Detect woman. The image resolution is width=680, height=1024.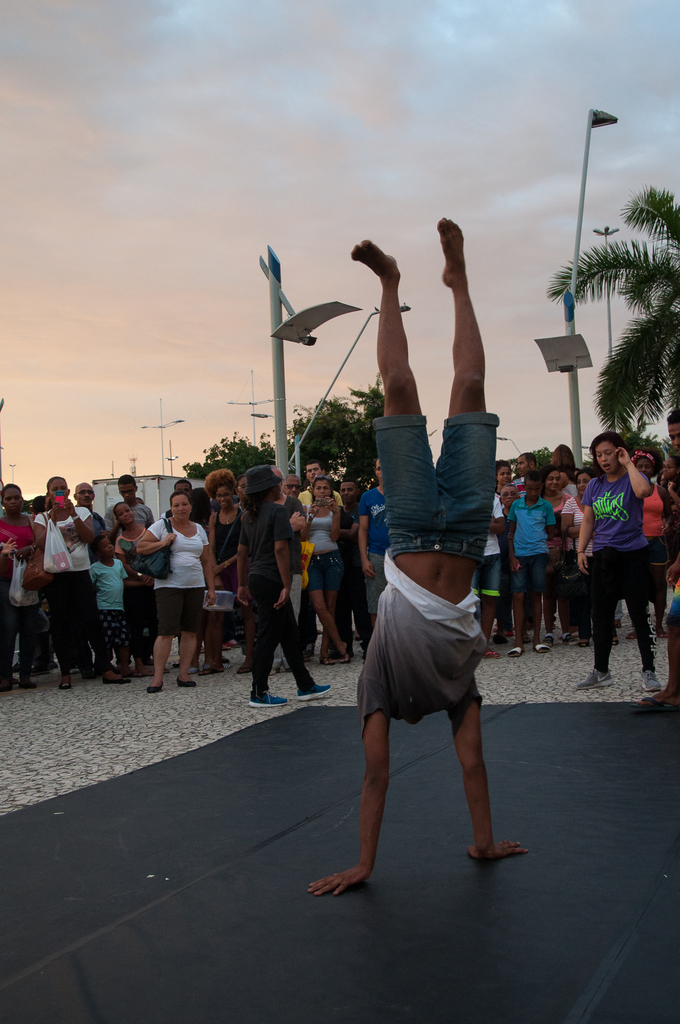
{"left": 0, "top": 481, "right": 44, "bottom": 686}.
